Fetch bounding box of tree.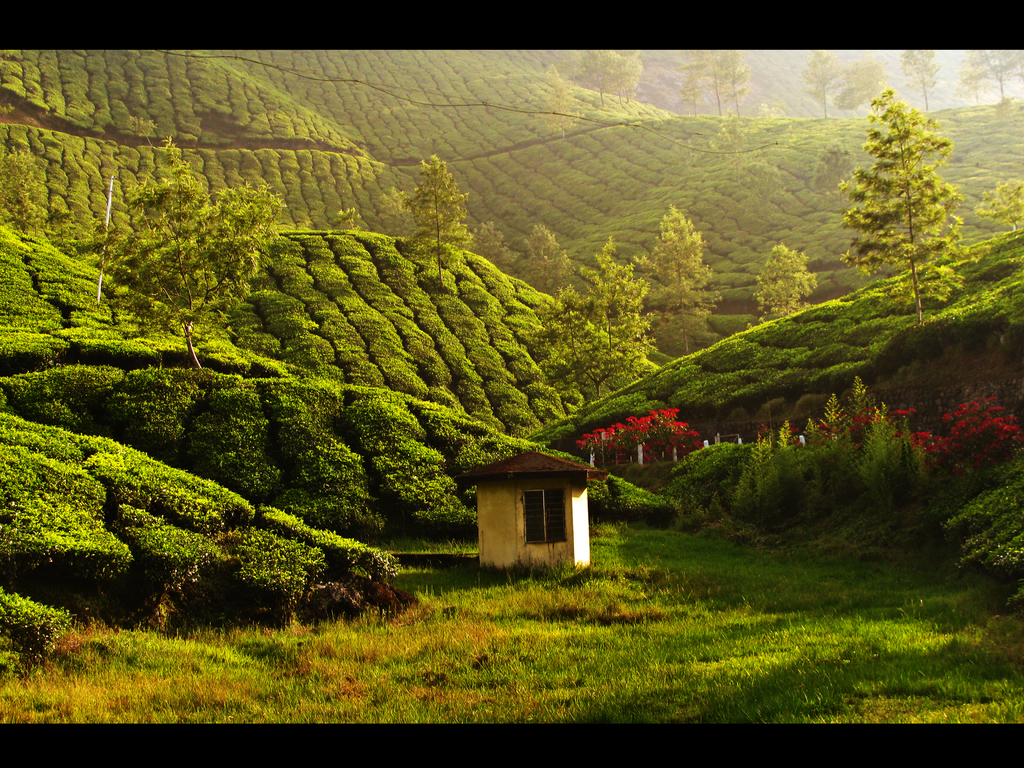
Bbox: bbox(646, 204, 717, 360).
